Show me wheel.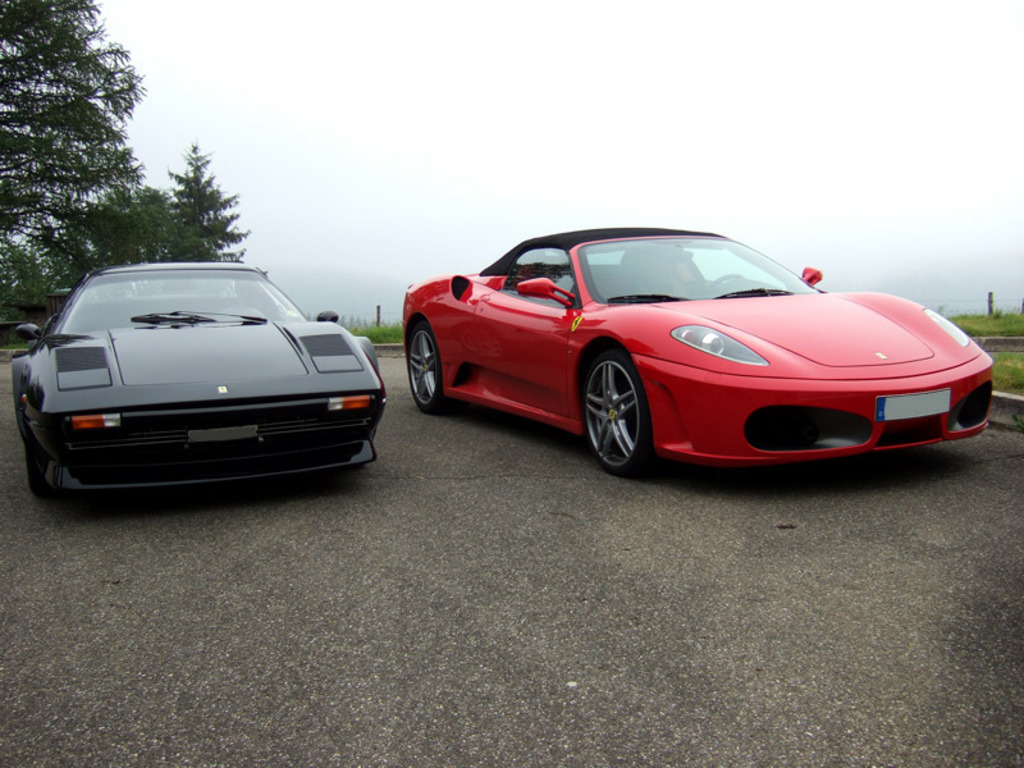
wheel is here: Rect(26, 433, 50, 495).
